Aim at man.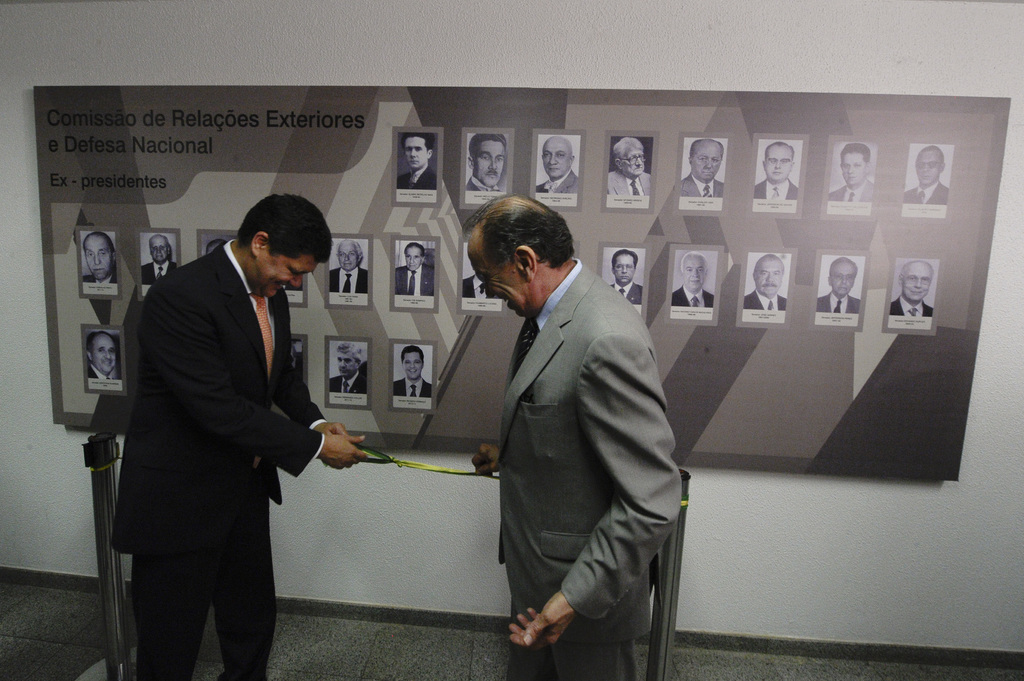
Aimed at bbox=[447, 179, 693, 665].
